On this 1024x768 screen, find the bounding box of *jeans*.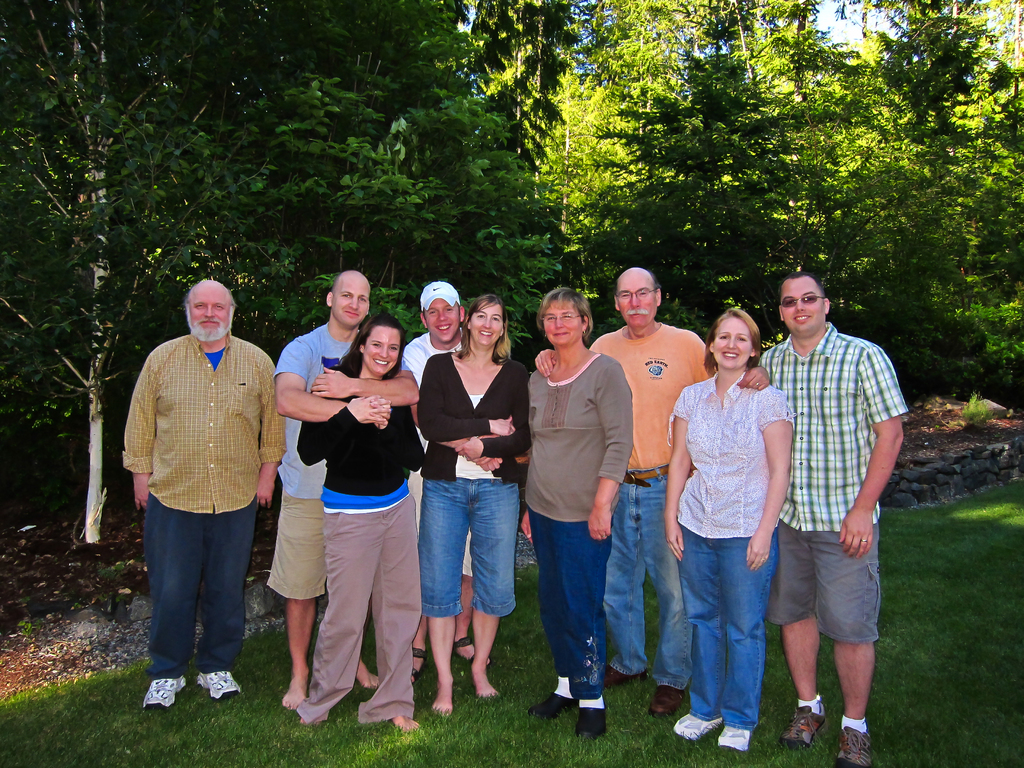
Bounding box: 252, 494, 334, 611.
